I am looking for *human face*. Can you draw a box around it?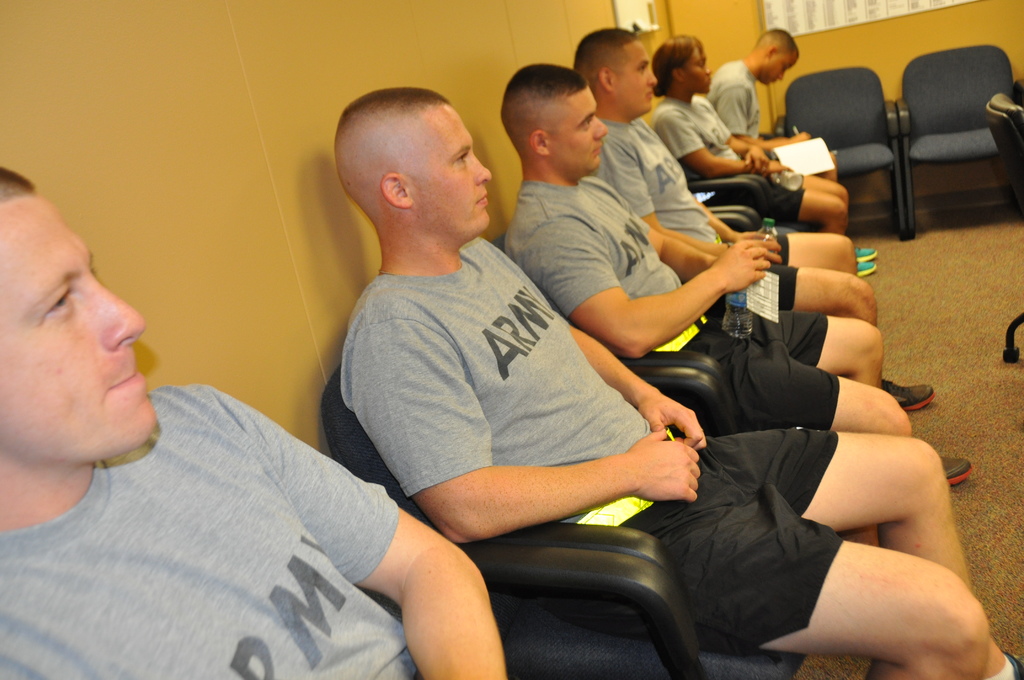
Sure, the bounding box is {"left": 550, "top": 88, "right": 611, "bottom": 174}.
